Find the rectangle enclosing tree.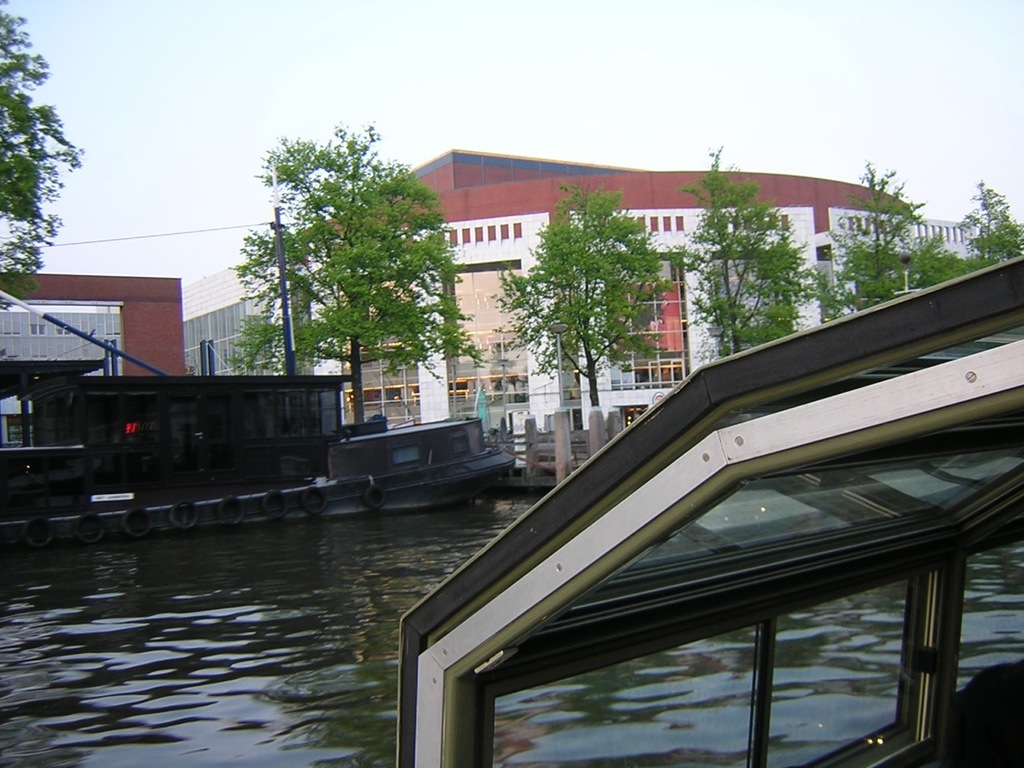
939/174/1023/290.
